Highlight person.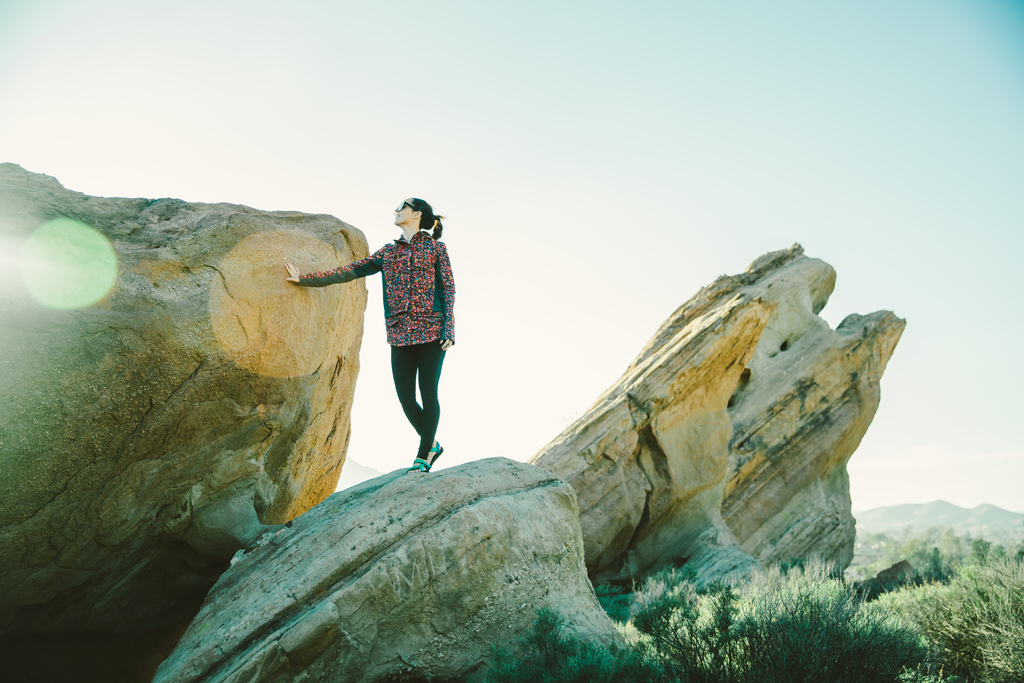
Highlighted region: [x1=286, y1=197, x2=457, y2=473].
